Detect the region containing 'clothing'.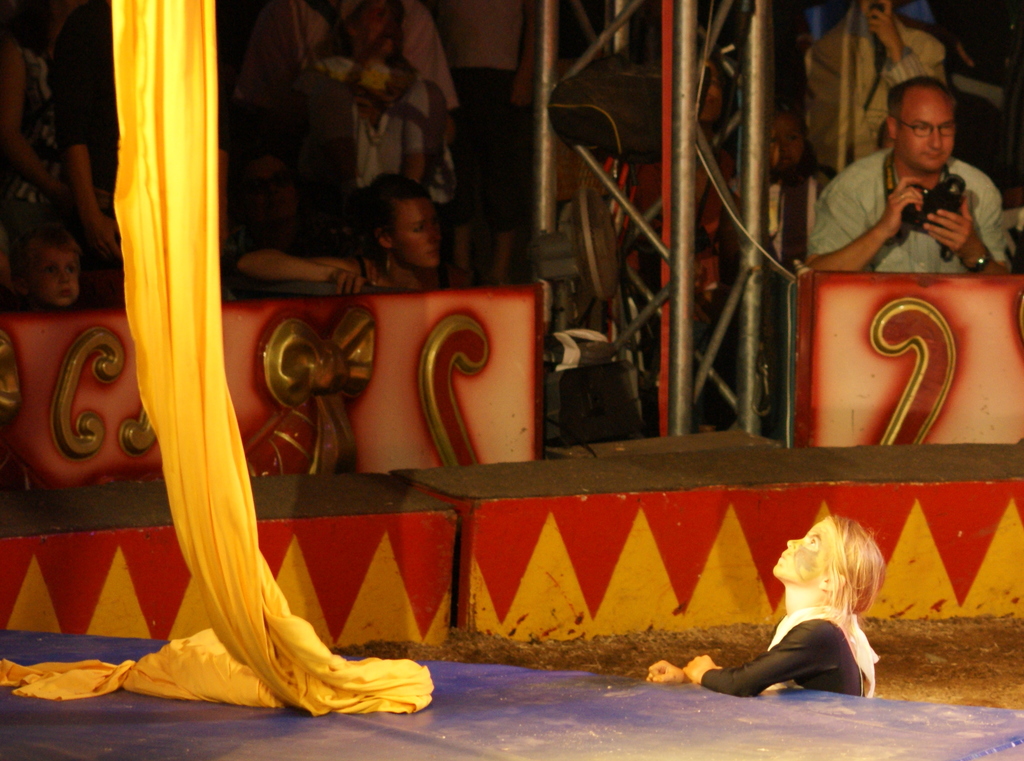
Rect(802, 149, 1021, 275).
